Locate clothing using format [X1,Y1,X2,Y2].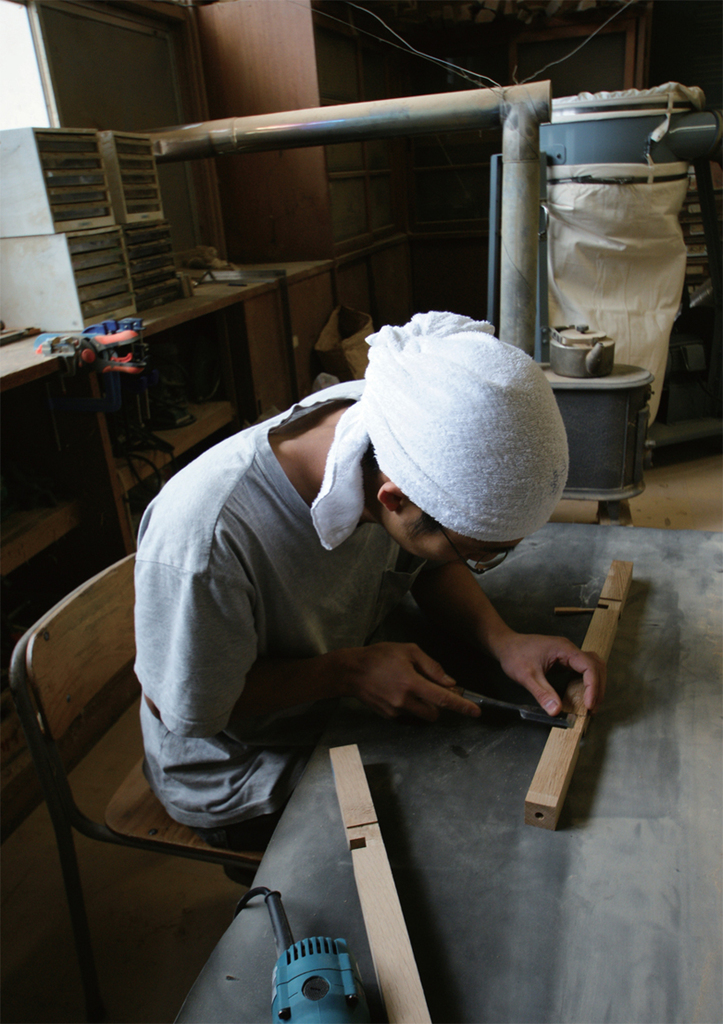
[129,379,428,826].
